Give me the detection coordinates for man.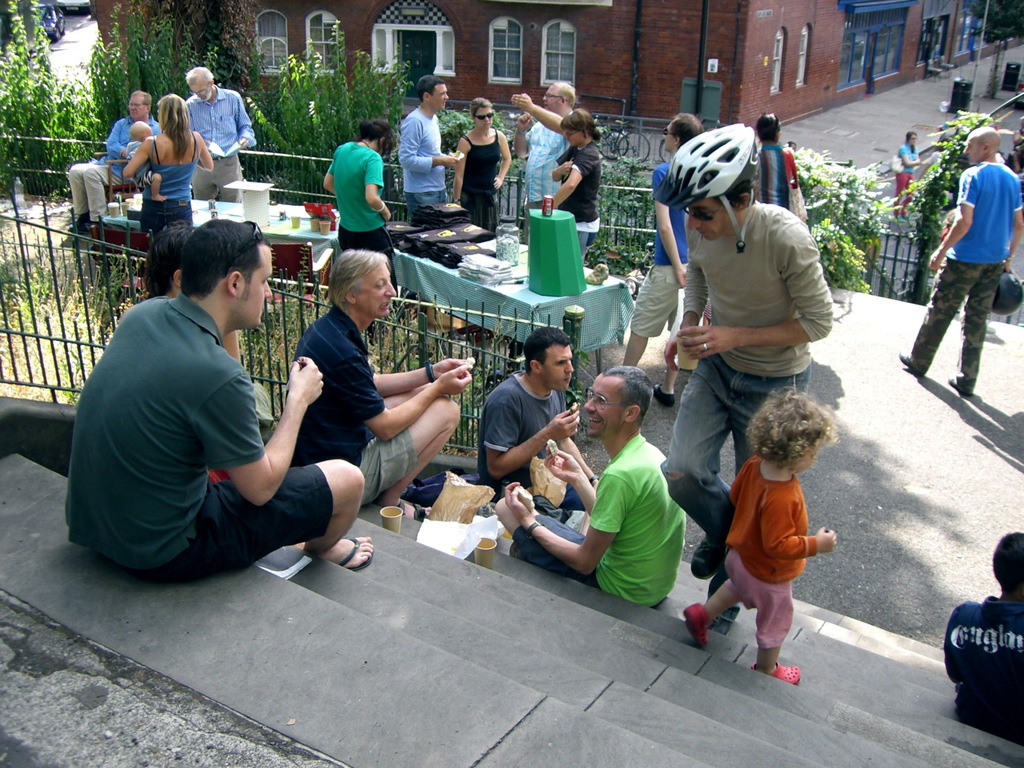
[x1=185, y1=61, x2=255, y2=205].
